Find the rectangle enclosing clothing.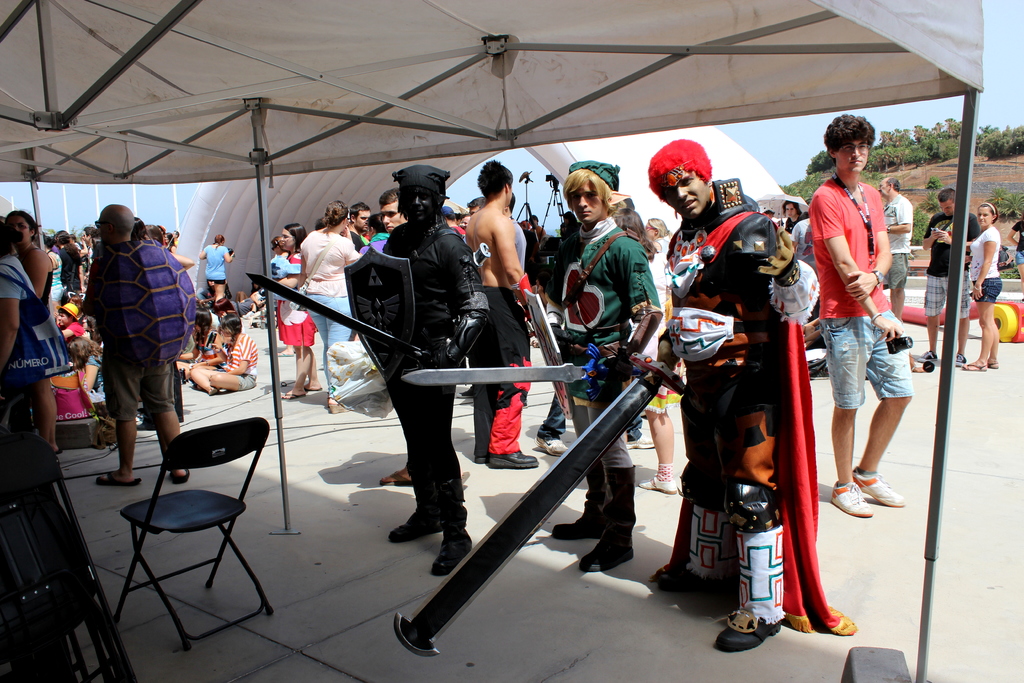
{"left": 657, "top": 203, "right": 857, "bottom": 629}.
